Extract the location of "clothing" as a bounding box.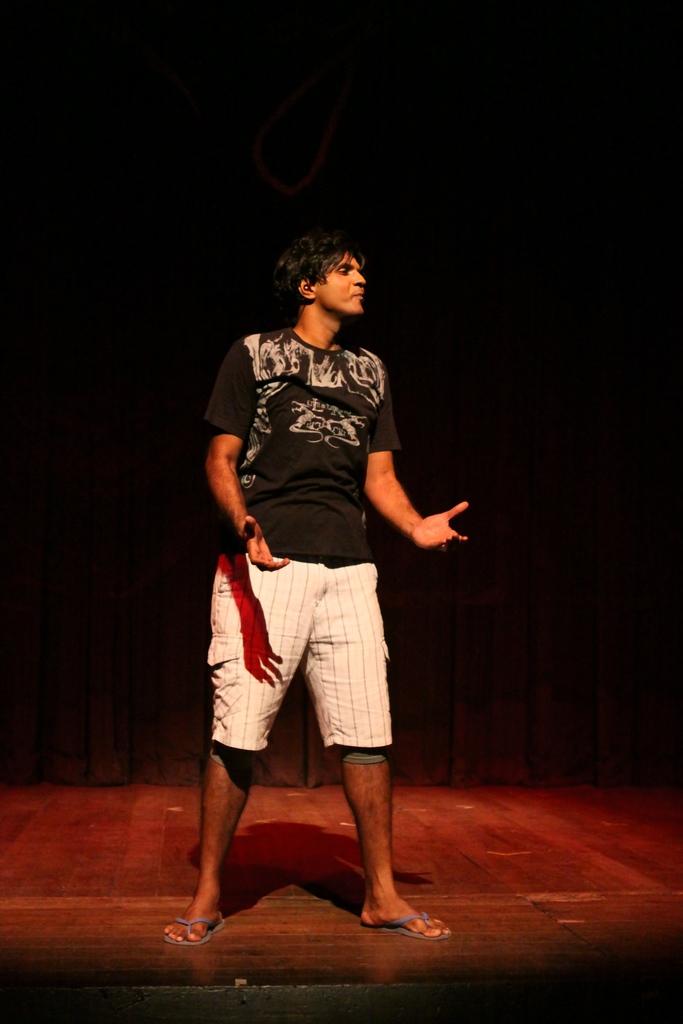
{"x1": 188, "y1": 405, "x2": 450, "y2": 805}.
